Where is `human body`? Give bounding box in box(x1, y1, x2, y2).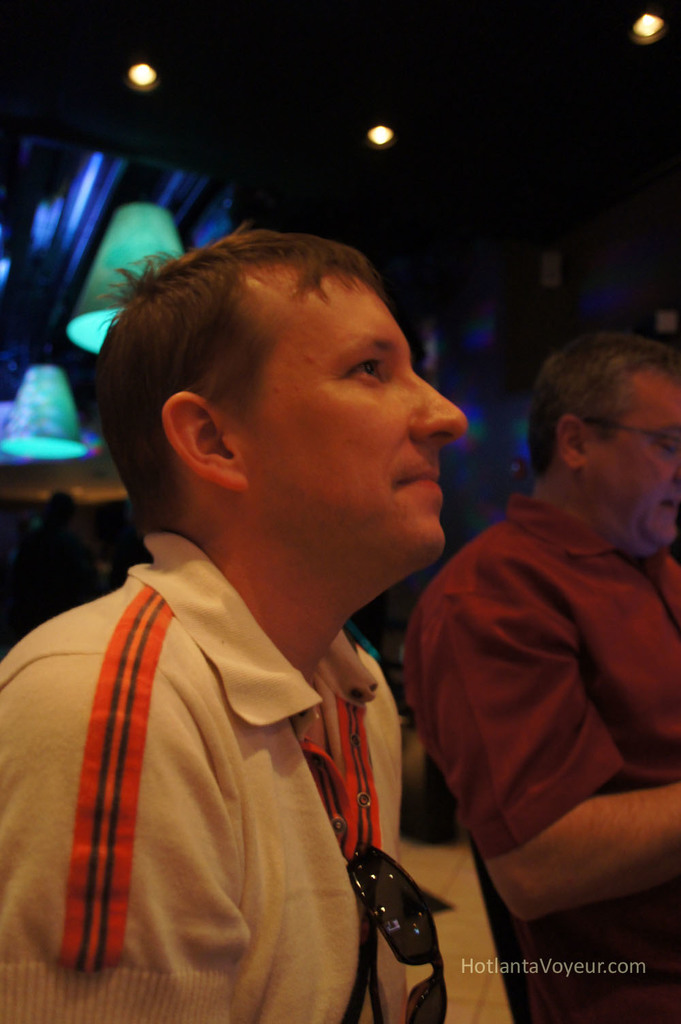
box(22, 278, 492, 998).
